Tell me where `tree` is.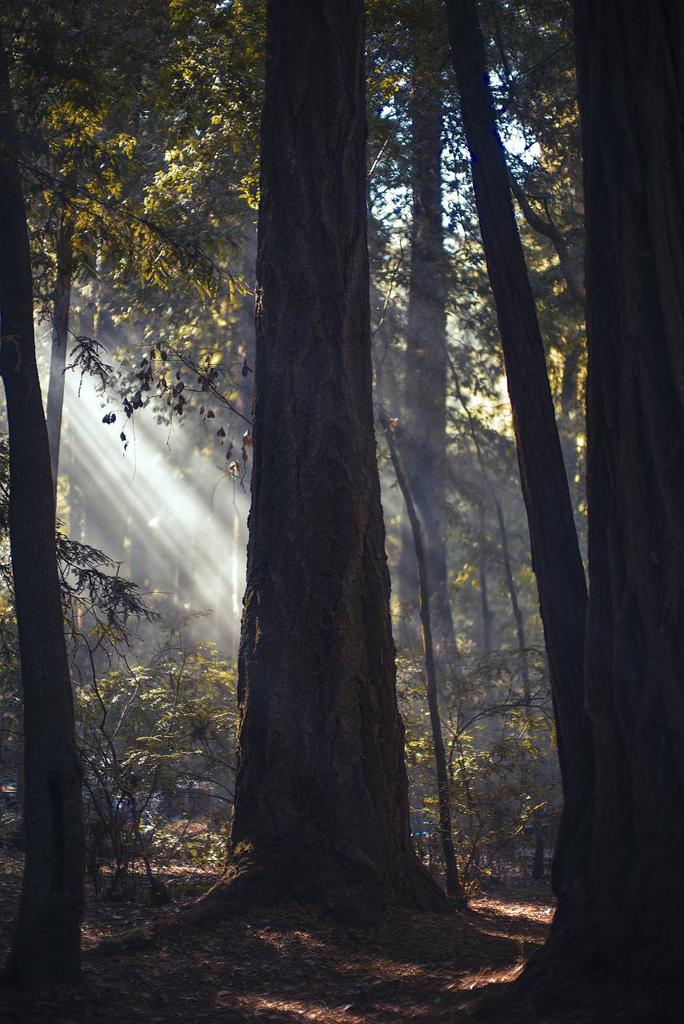
`tree` is at 47:49:632:901.
